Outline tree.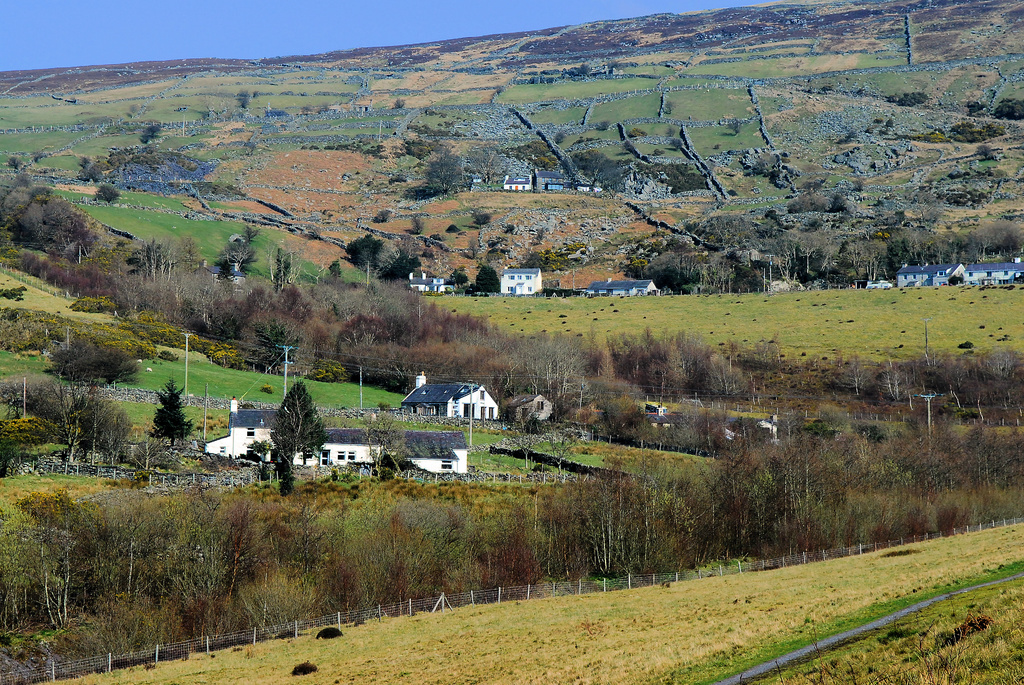
Outline: left=381, top=232, right=428, bottom=282.
